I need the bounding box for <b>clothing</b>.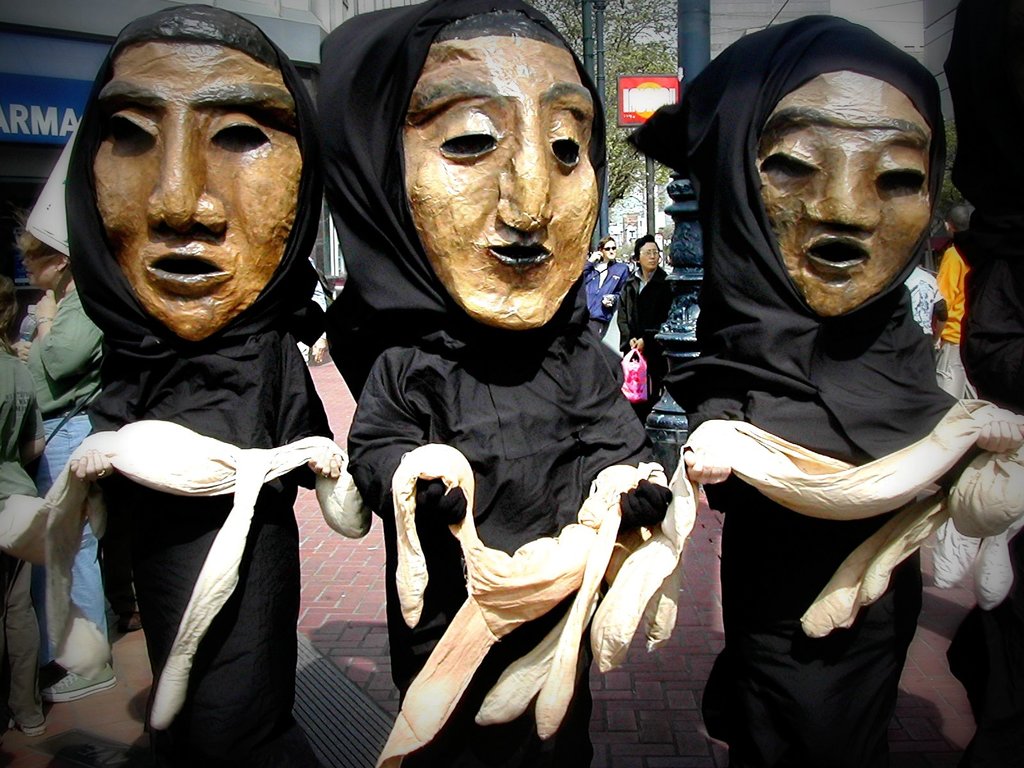
Here it is: (576,257,629,344).
